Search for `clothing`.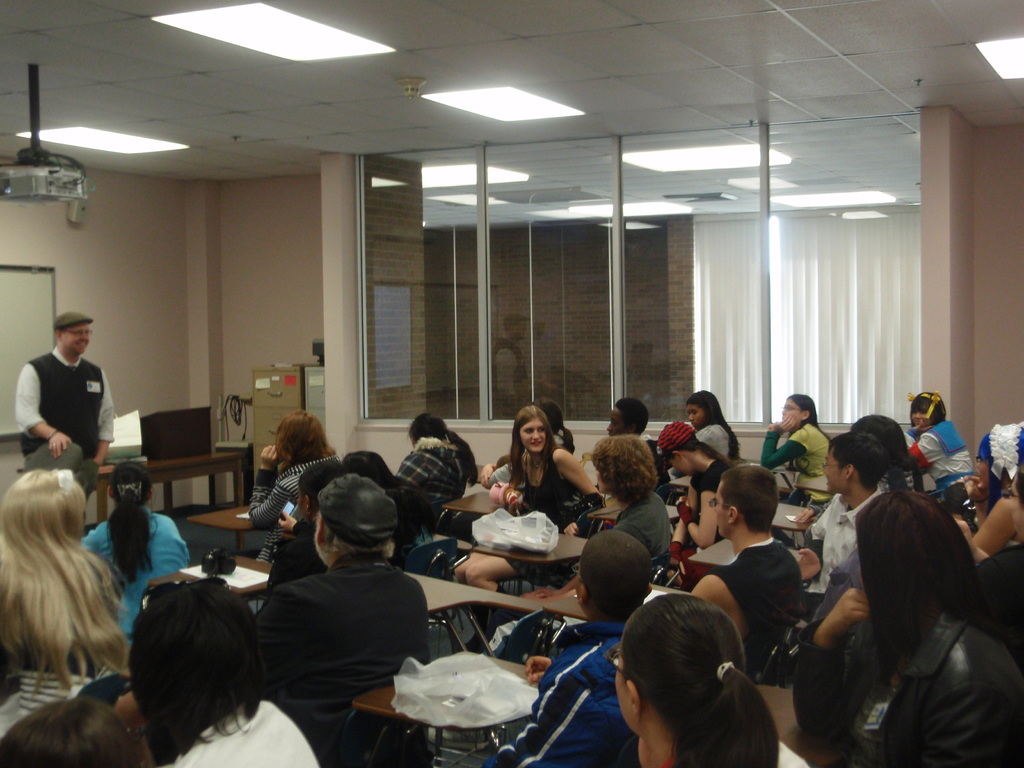
Found at bbox=(904, 422, 978, 500).
